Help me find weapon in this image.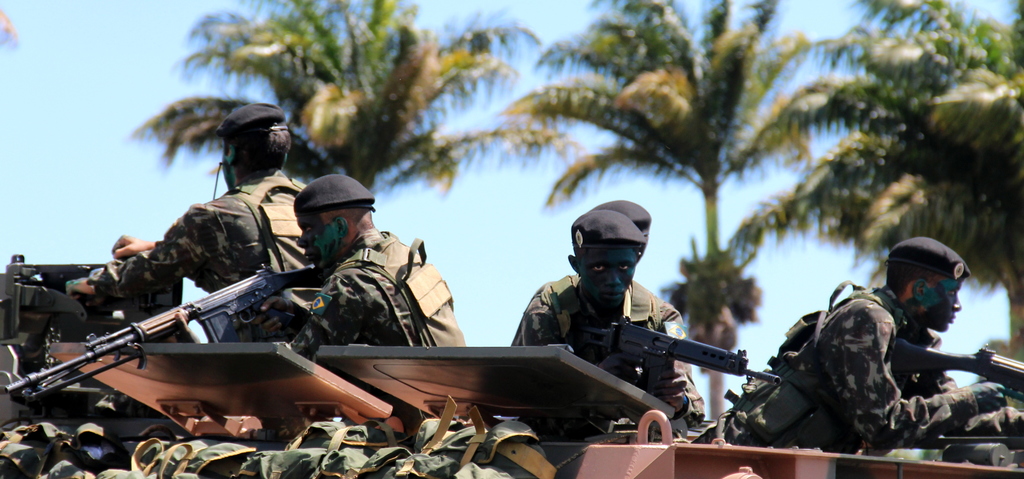
Found it: pyautogui.locateOnScreen(0, 256, 322, 421).
